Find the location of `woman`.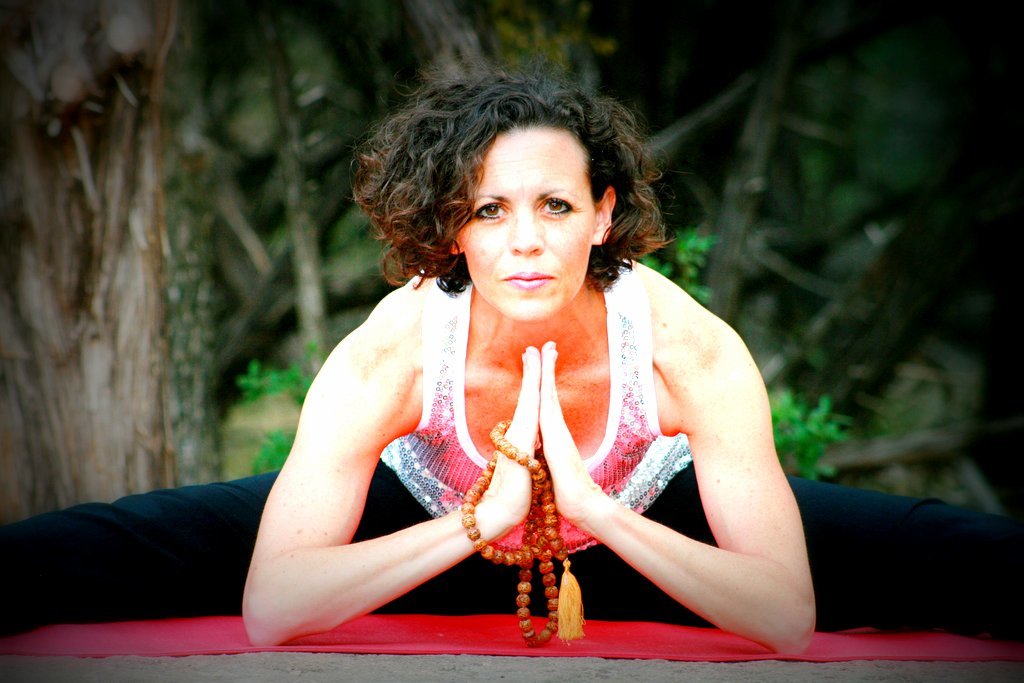
Location: select_region(285, 90, 809, 647).
